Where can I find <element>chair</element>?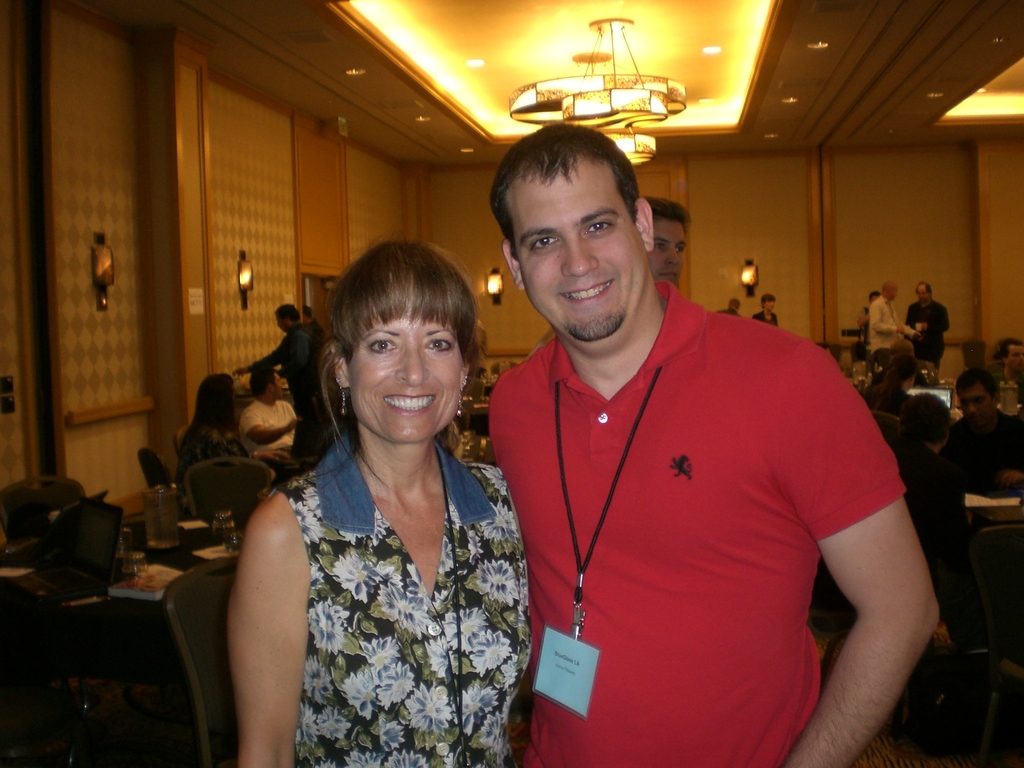
You can find it at bbox=[964, 336, 985, 371].
